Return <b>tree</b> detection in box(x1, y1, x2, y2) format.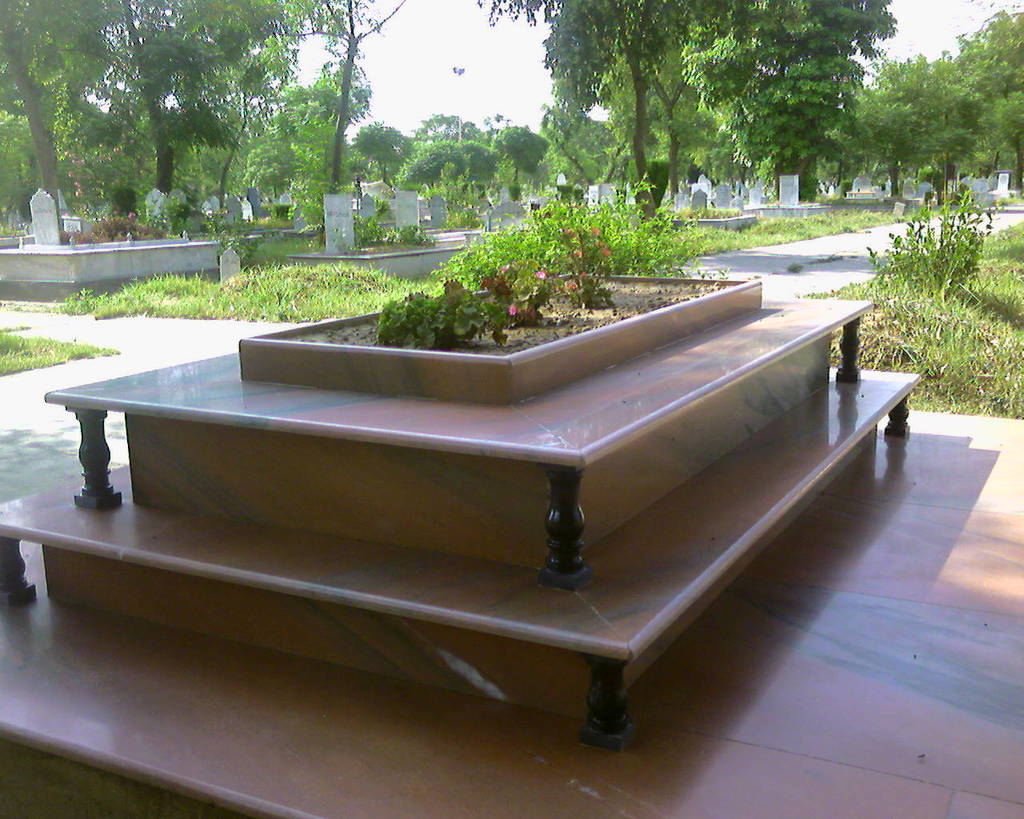
box(950, 6, 1023, 193).
